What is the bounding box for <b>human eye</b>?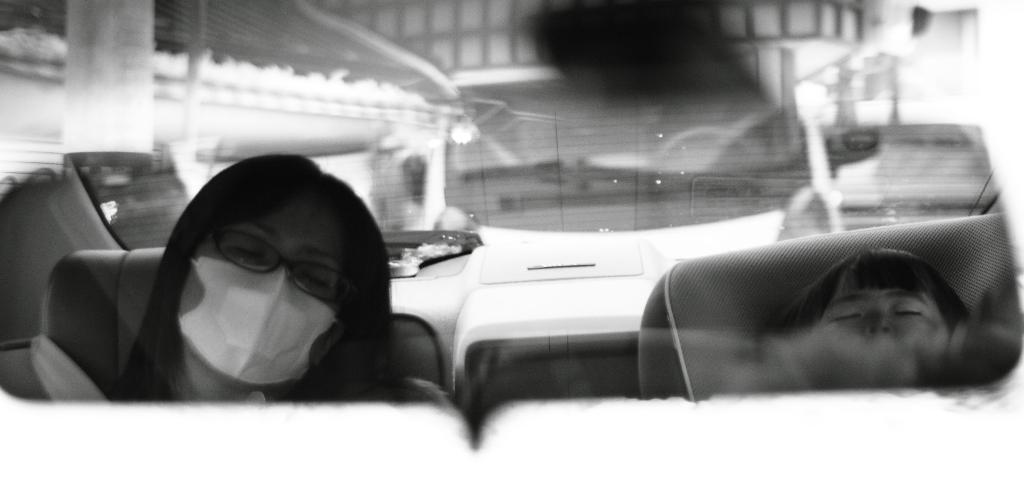
box(896, 305, 920, 314).
